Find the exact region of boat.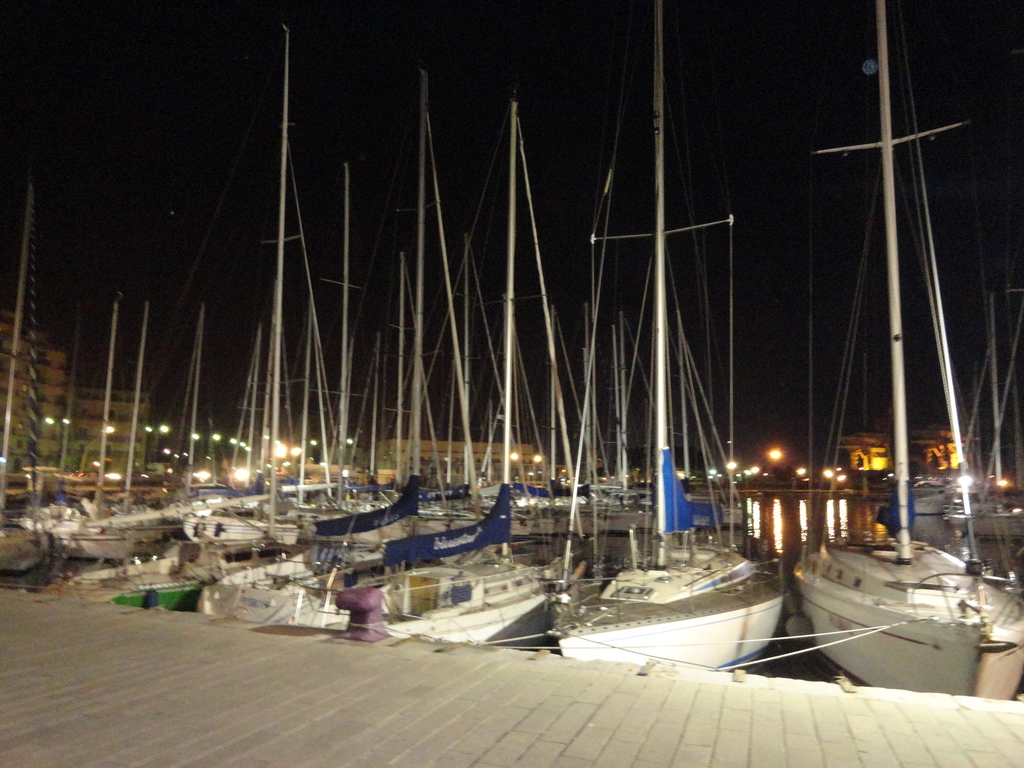
Exact region: bbox(387, 98, 600, 659).
